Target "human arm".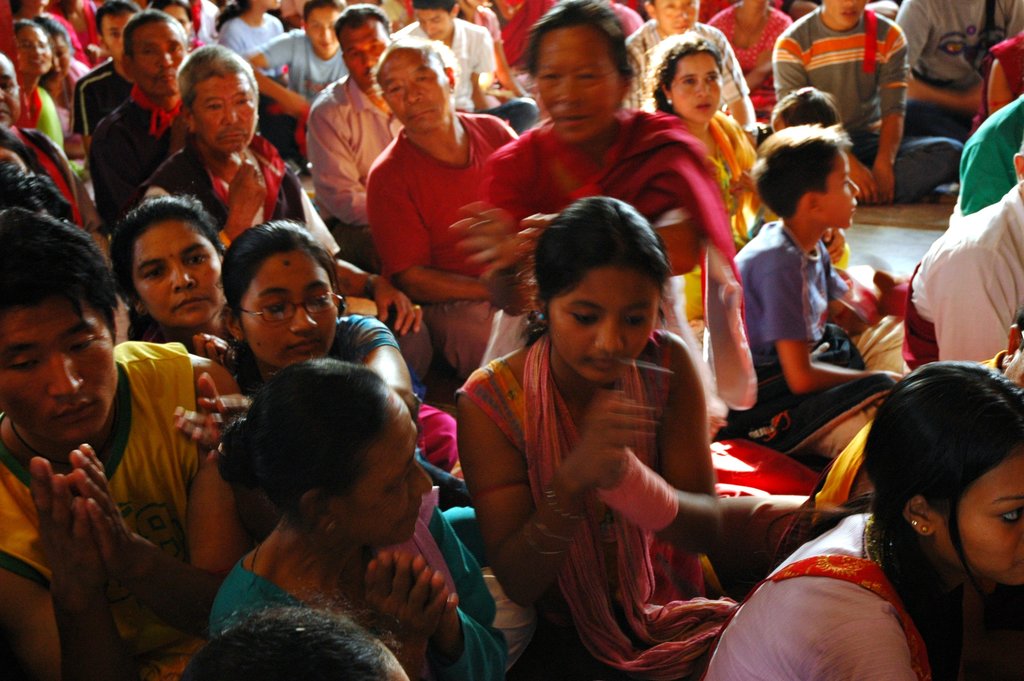
Target region: {"left": 455, "top": 142, "right": 539, "bottom": 306}.
